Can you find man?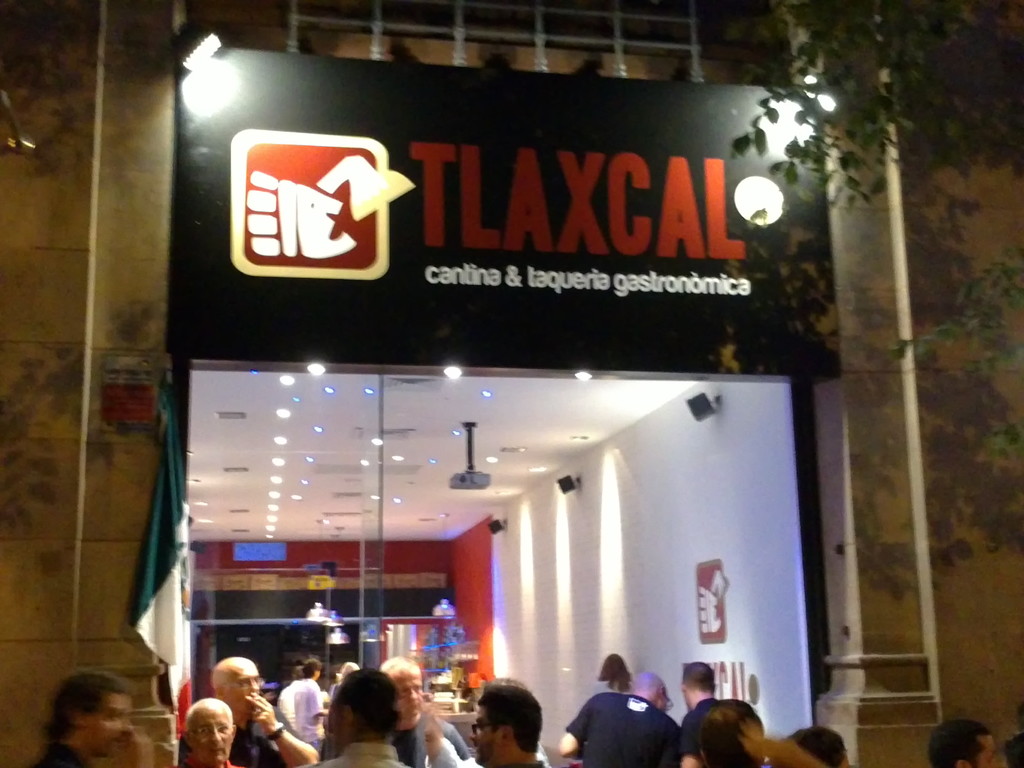
Yes, bounding box: <box>465,685,551,766</box>.
